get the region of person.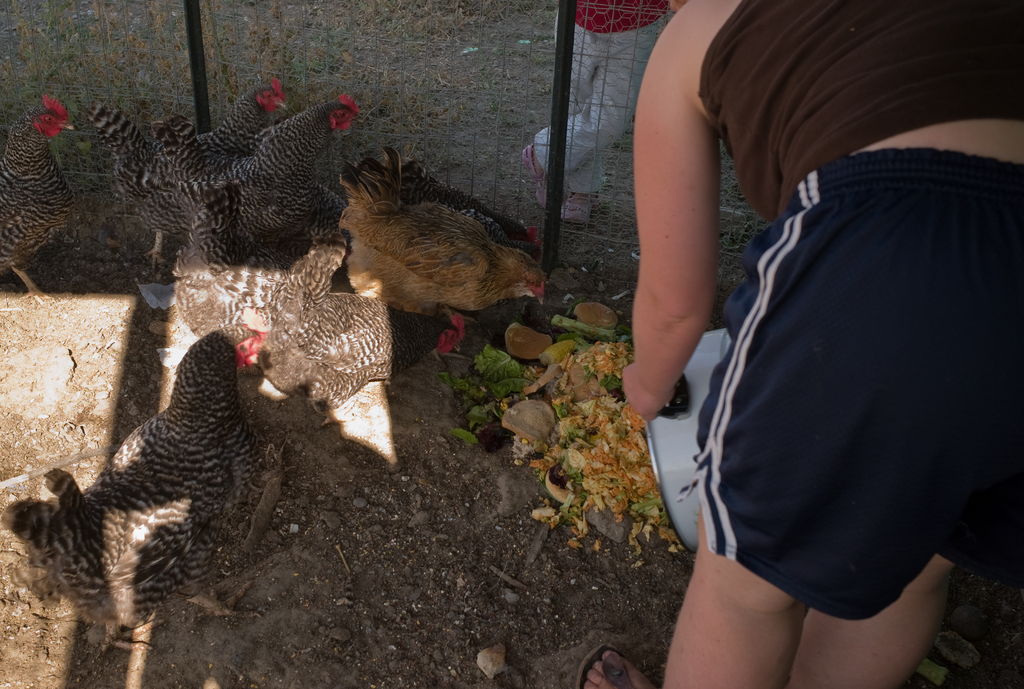
(622, 5, 1023, 685).
